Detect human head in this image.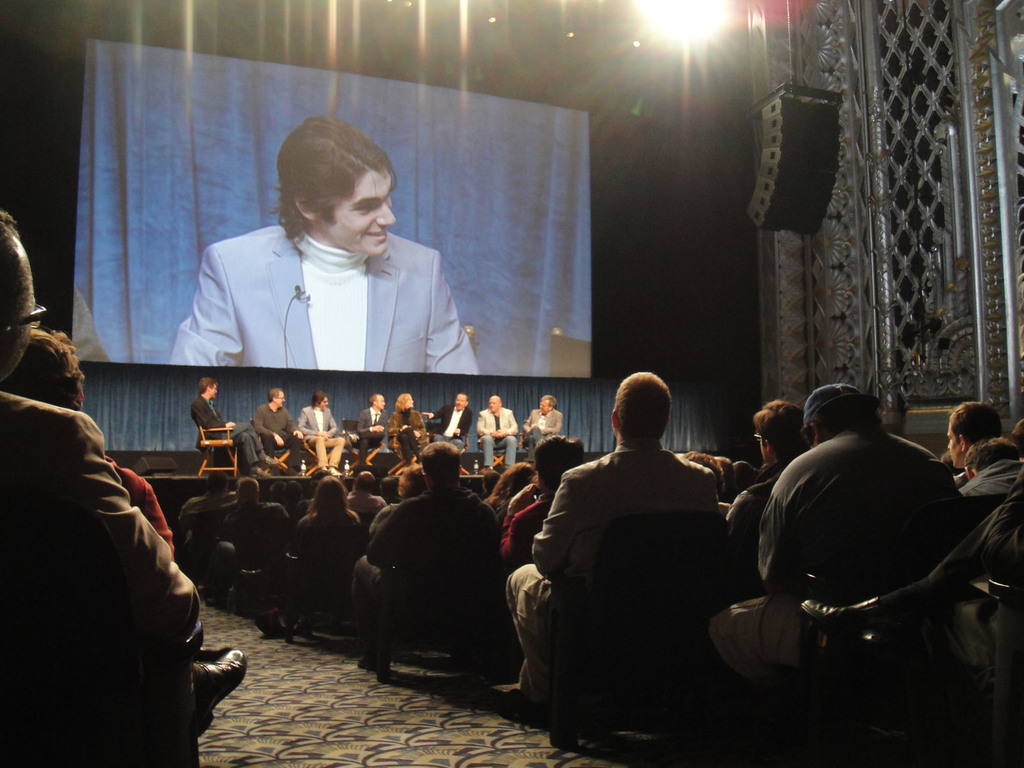
Detection: (x1=420, y1=445, x2=460, y2=487).
